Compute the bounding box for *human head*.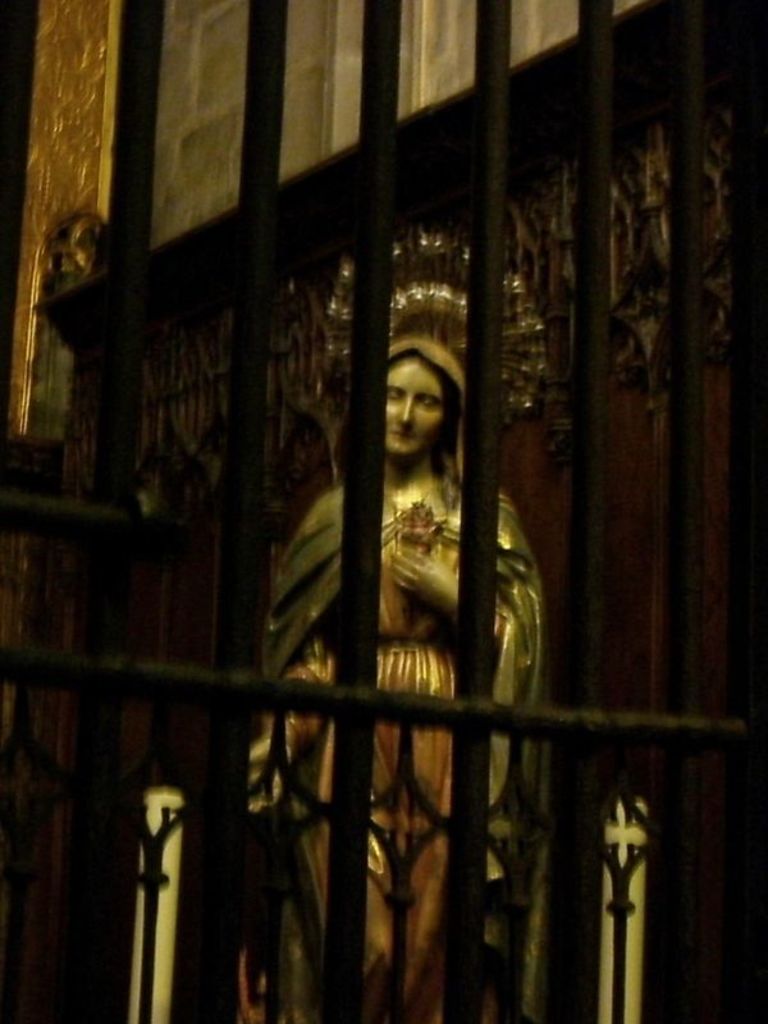
[384, 335, 458, 458].
